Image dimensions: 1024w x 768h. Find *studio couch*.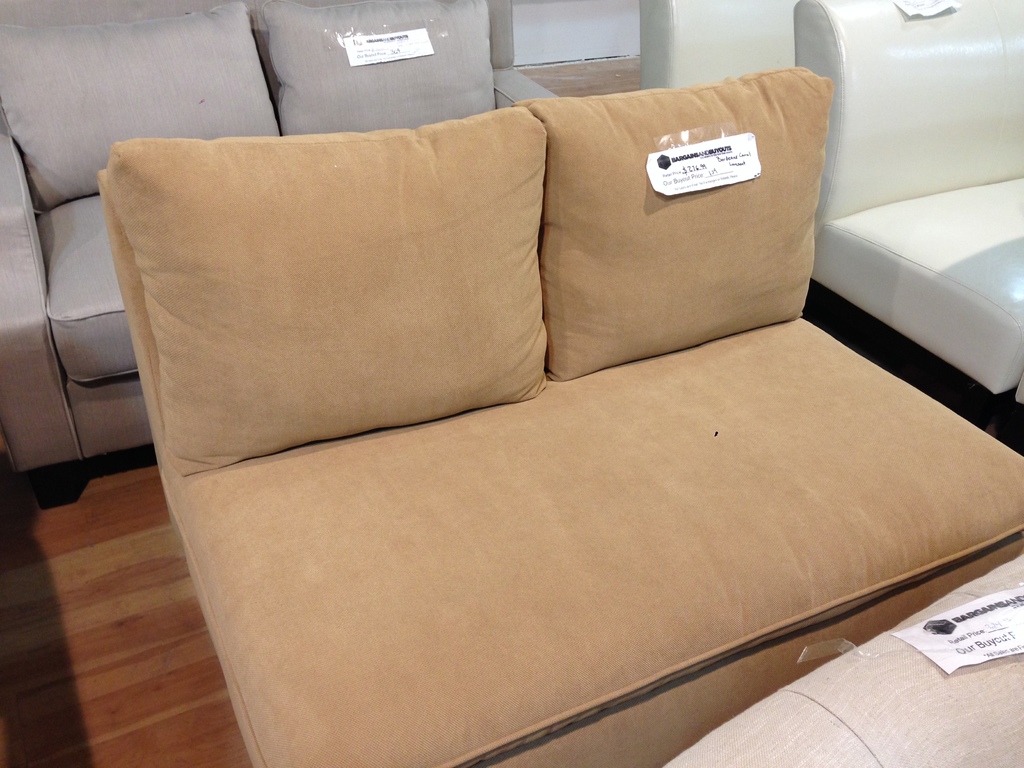
bbox=[792, 0, 1023, 405].
